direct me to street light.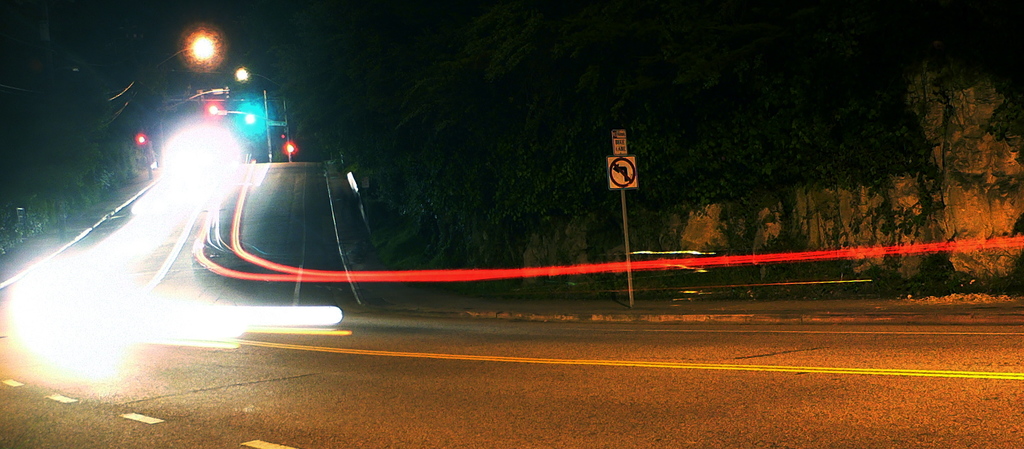
Direction: <region>152, 28, 217, 74</region>.
